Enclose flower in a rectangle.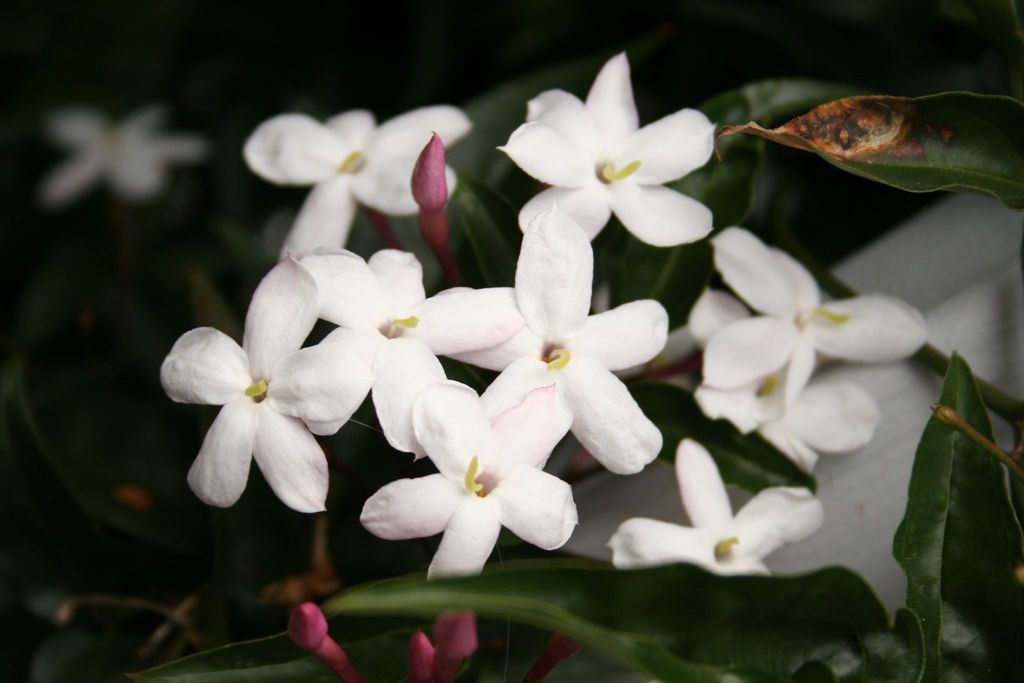
region(244, 111, 476, 261).
